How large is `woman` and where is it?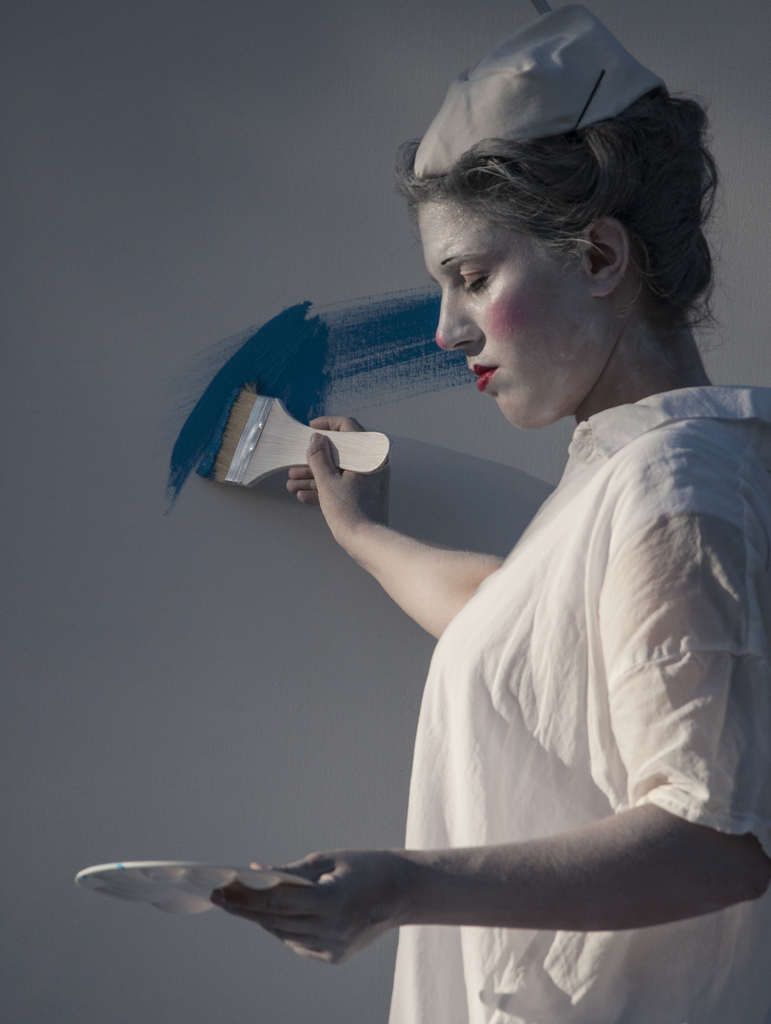
Bounding box: <bbox>172, 72, 745, 1023</bbox>.
